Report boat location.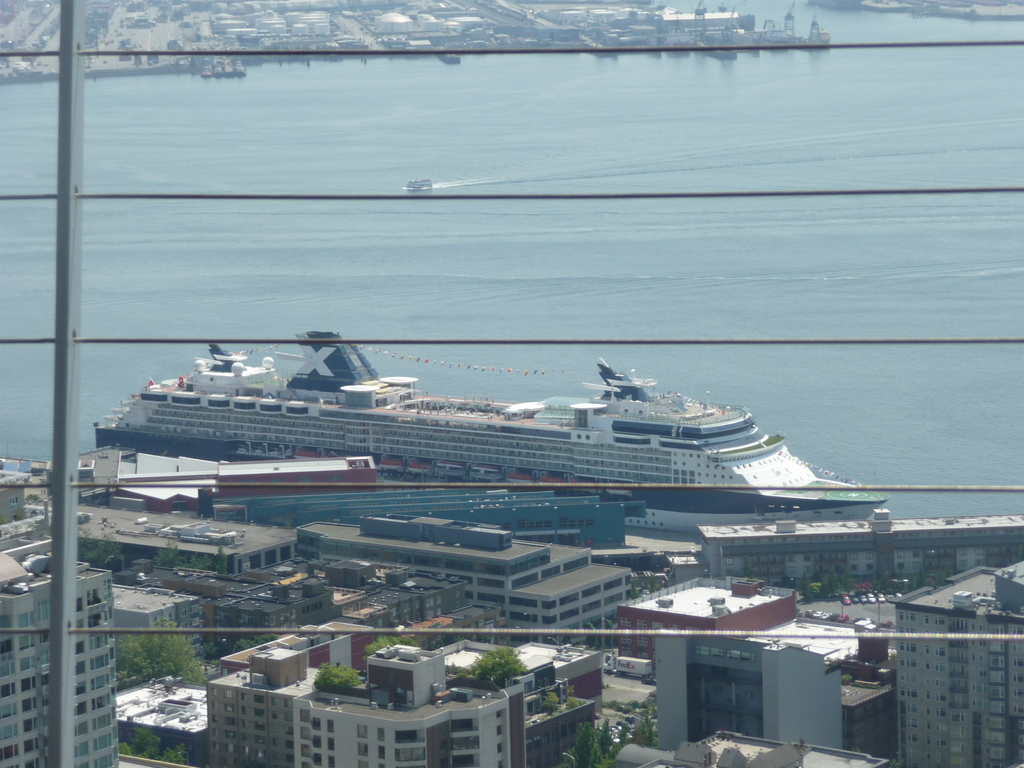
Report: (x1=69, y1=303, x2=943, y2=496).
